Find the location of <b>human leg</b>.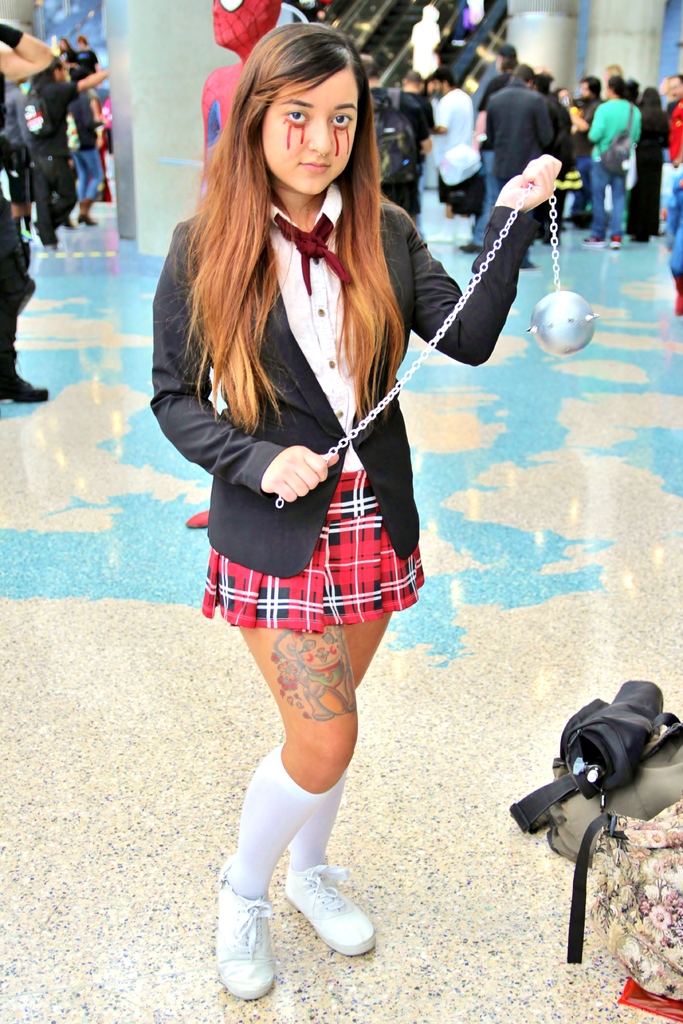
Location: 203,476,358,1000.
